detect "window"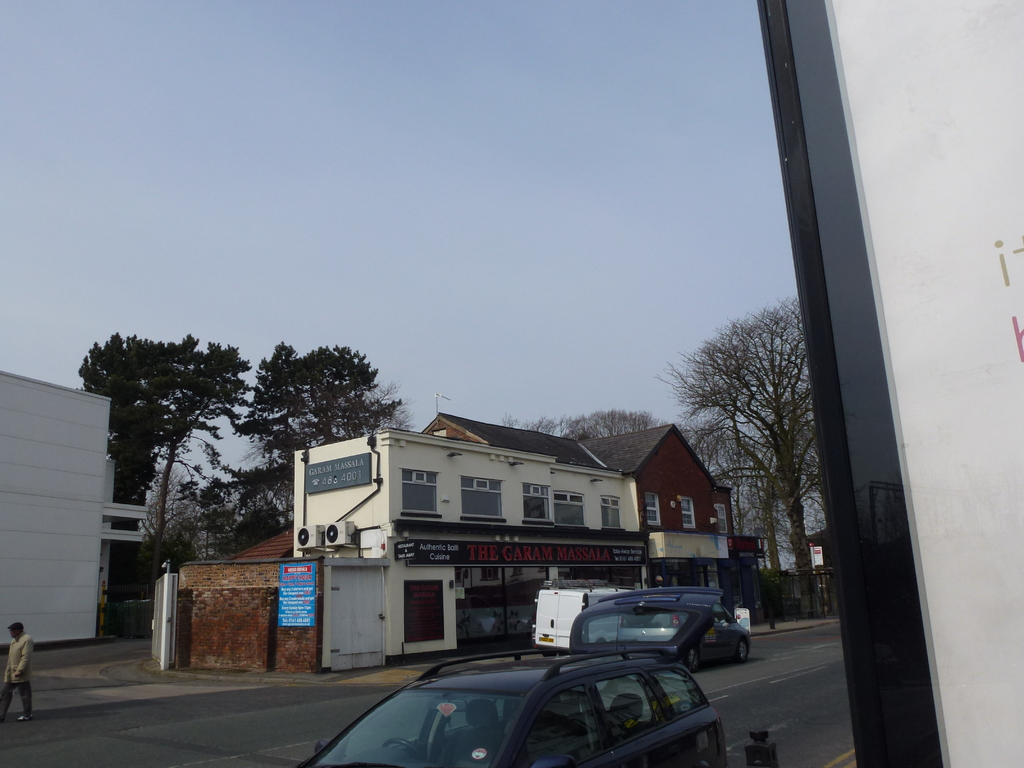
644,495,663,529
